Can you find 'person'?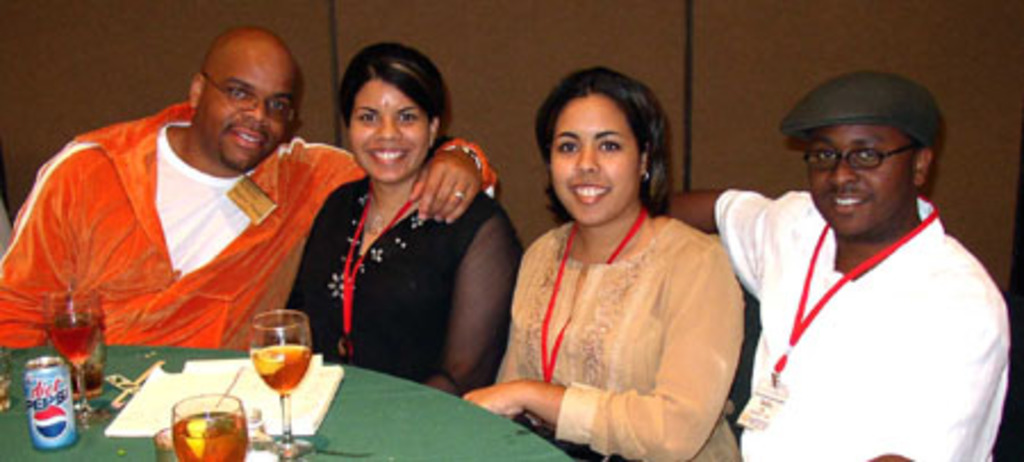
Yes, bounding box: region(660, 64, 1015, 460).
